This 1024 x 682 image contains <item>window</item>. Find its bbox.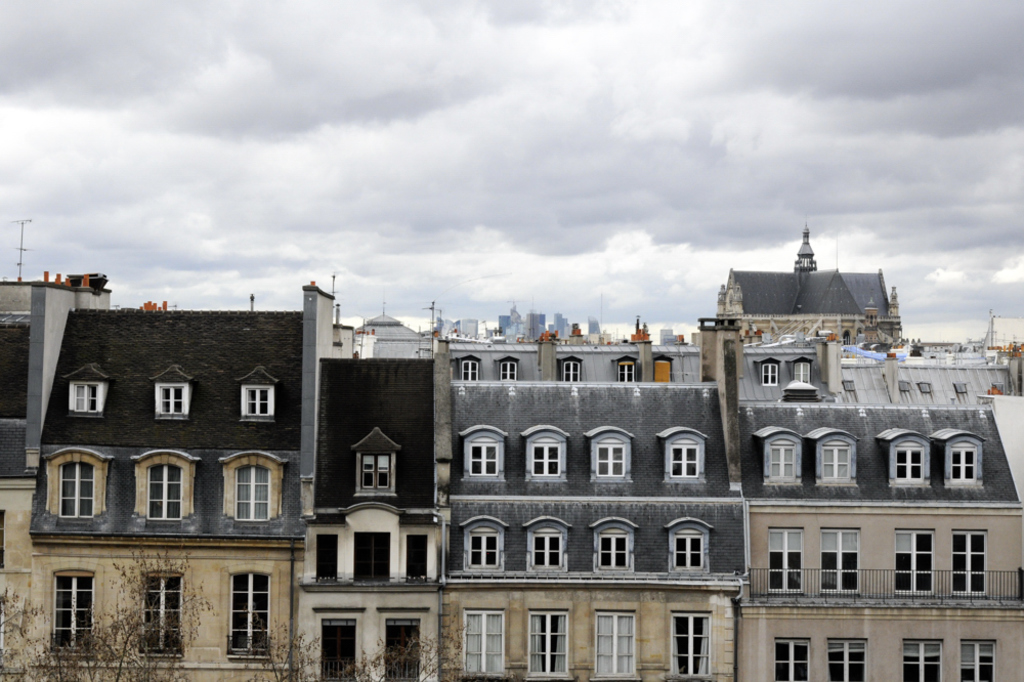
<bbox>762, 368, 775, 386</bbox>.
